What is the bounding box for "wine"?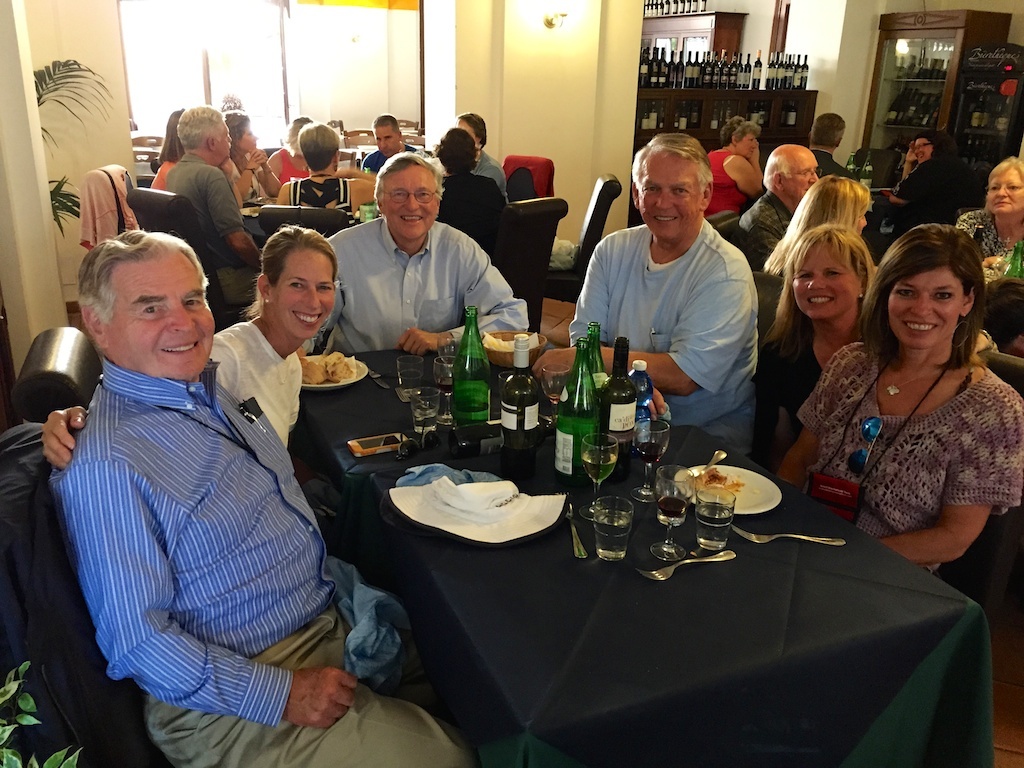
1002/239/1023/279.
